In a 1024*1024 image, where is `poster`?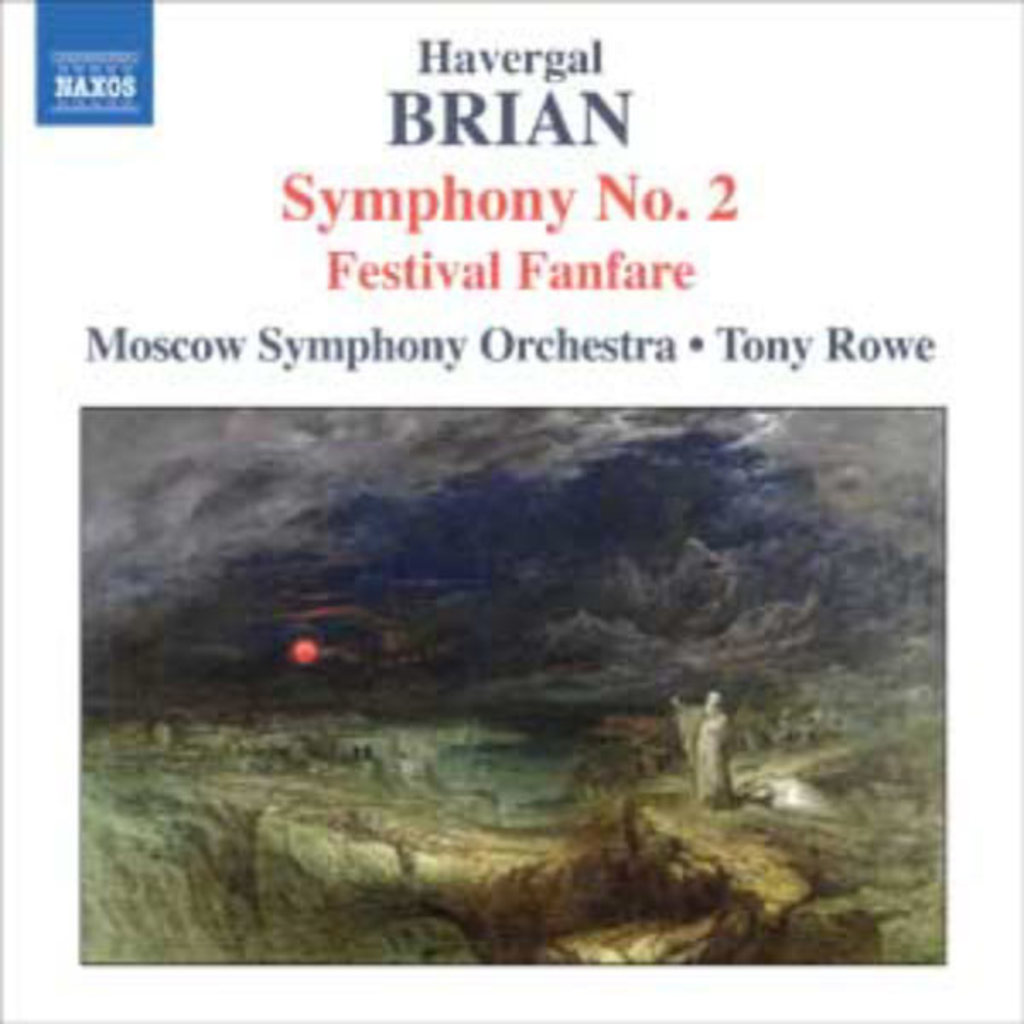
0:0:1022:1022.
